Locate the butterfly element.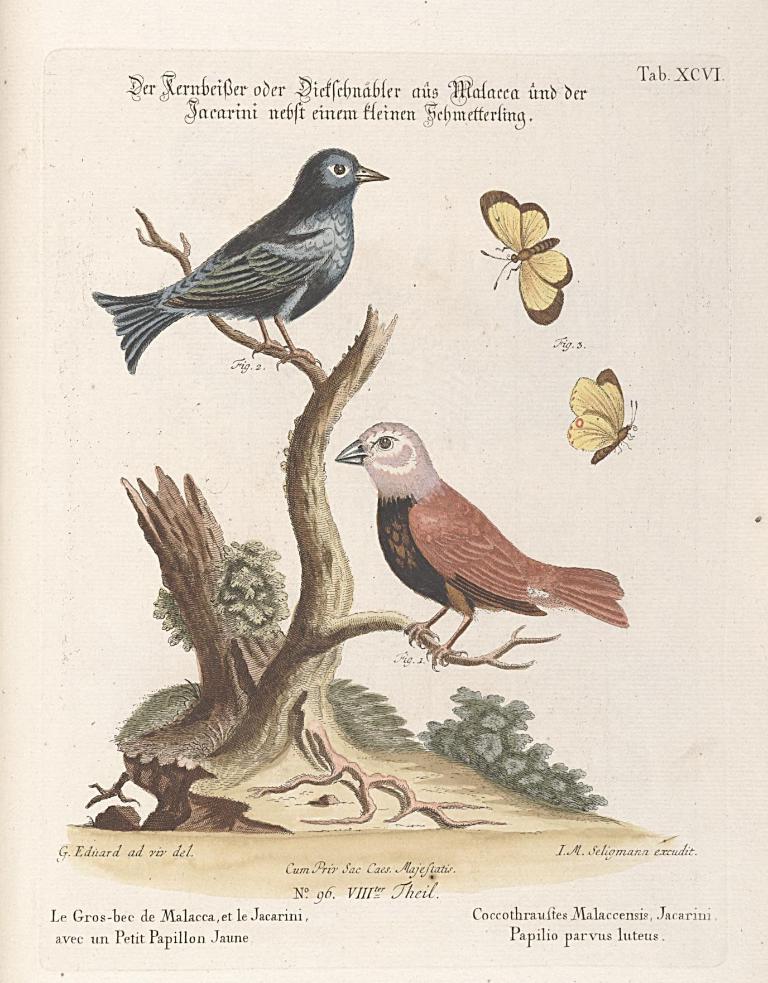
Element bbox: crop(474, 185, 570, 326).
